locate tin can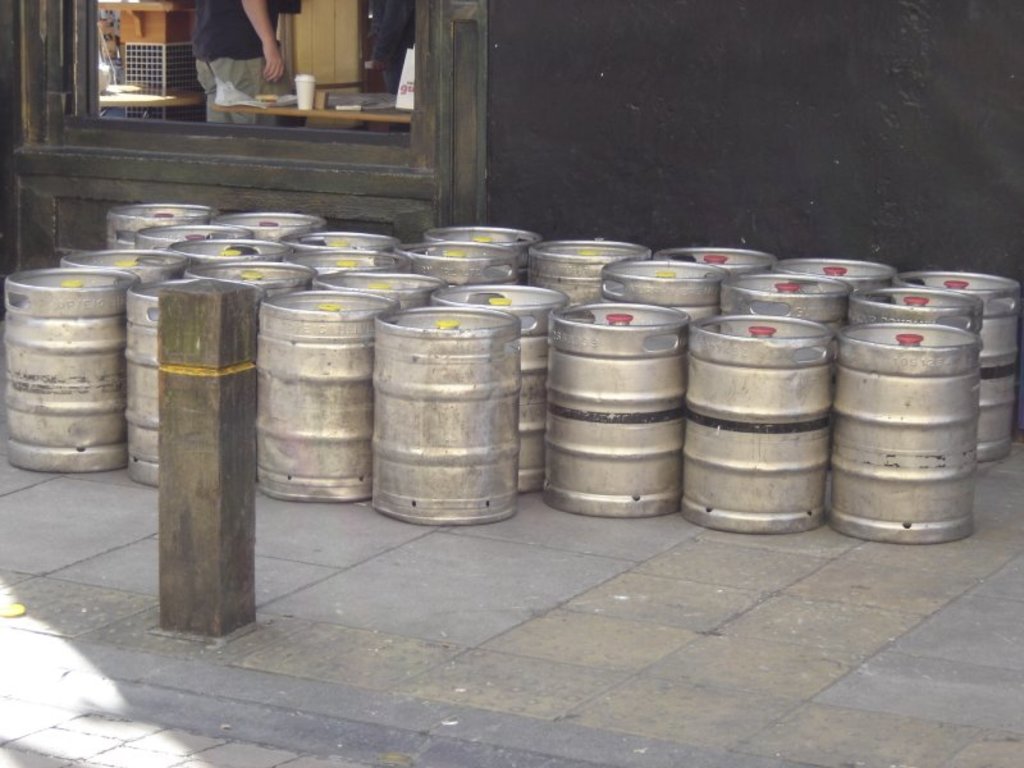
l=128, t=274, r=257, b=485
